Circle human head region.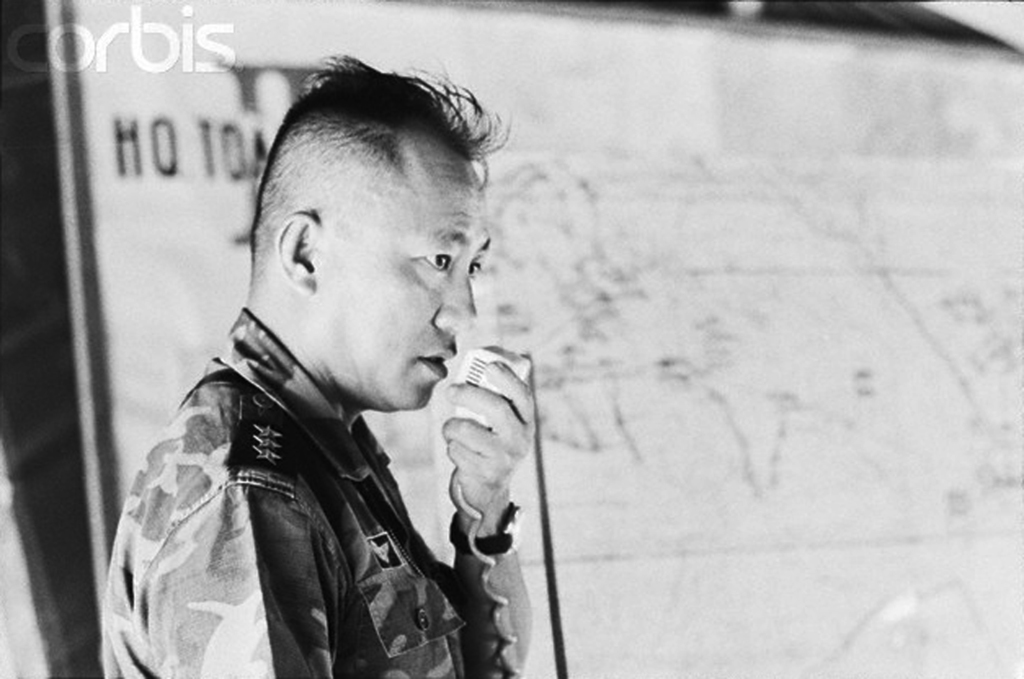
Region: 237/59/480/379.
